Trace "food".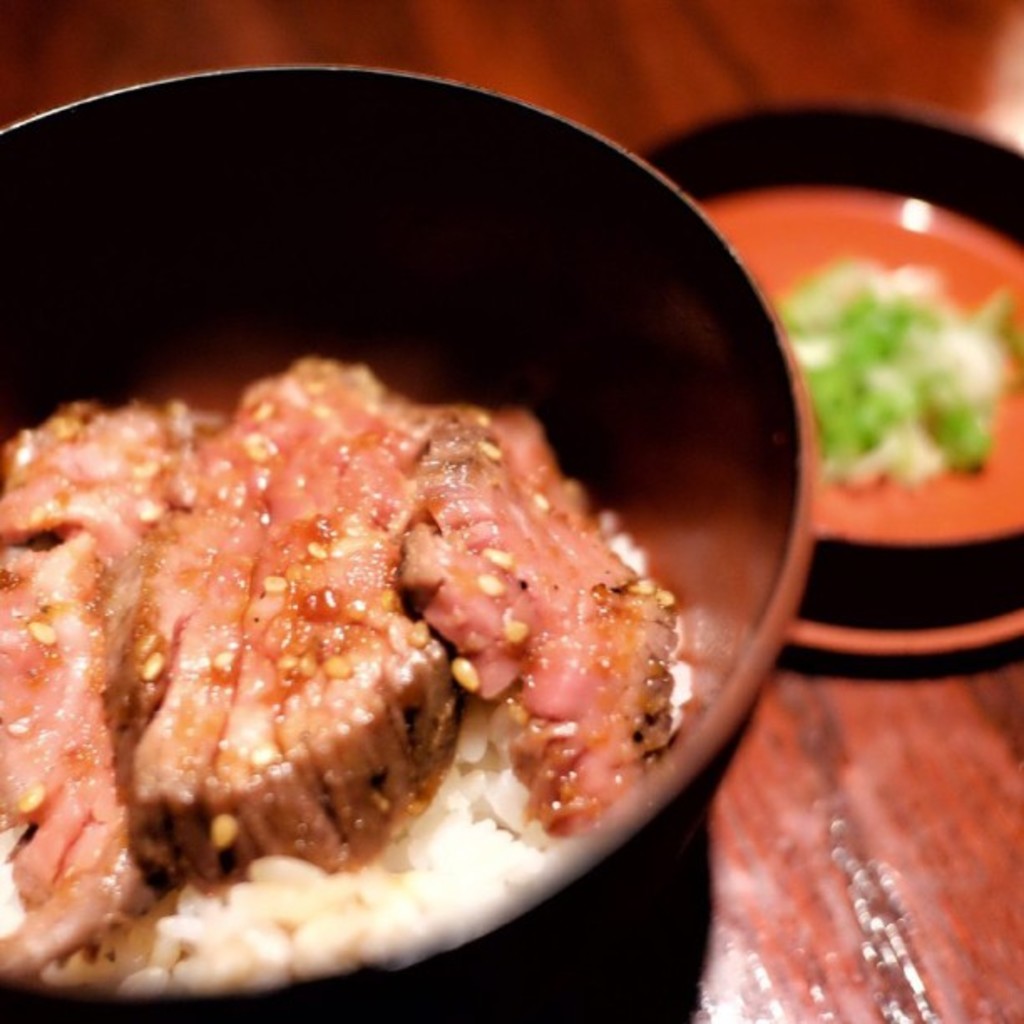
Traced to x1=776 y1=261 x2=1022 y2=485.
